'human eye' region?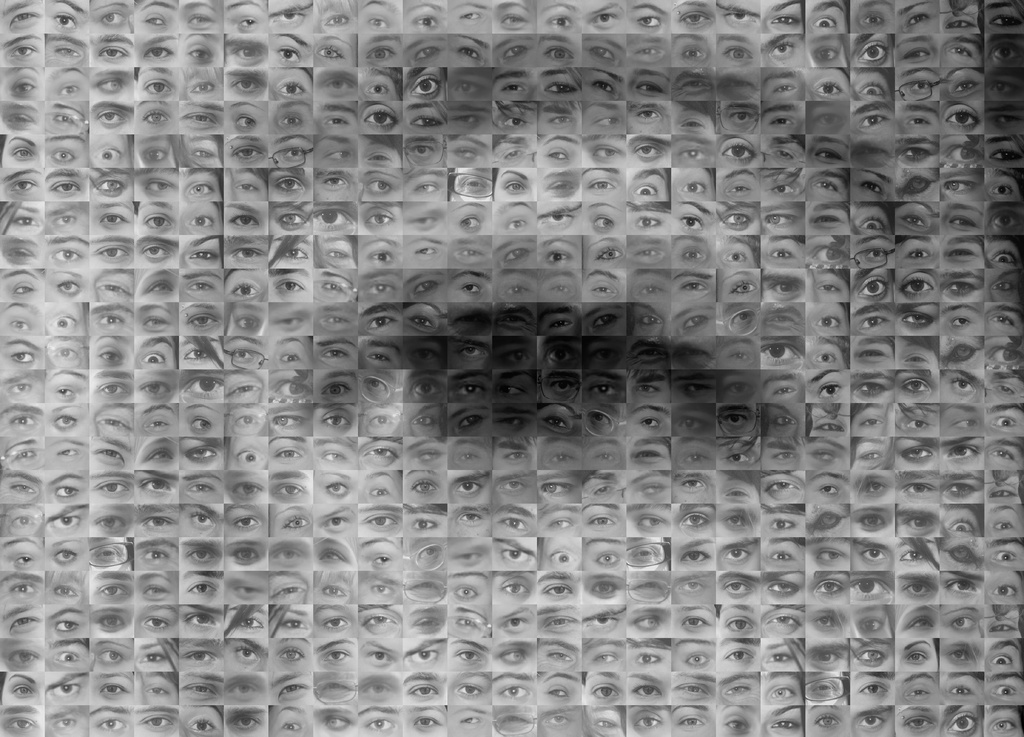
{"left": 678, "top": 144, "right": 708, "bottom": 161}
